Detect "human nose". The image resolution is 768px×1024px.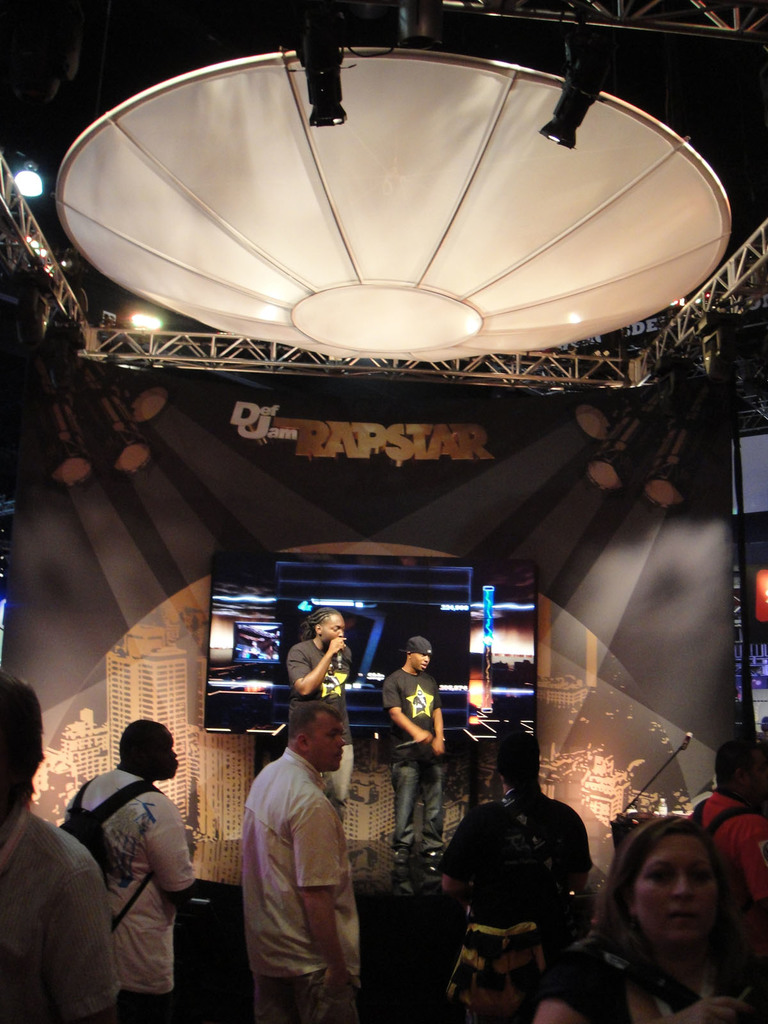
x1=422, y1=655, x2=427, y2=662.
